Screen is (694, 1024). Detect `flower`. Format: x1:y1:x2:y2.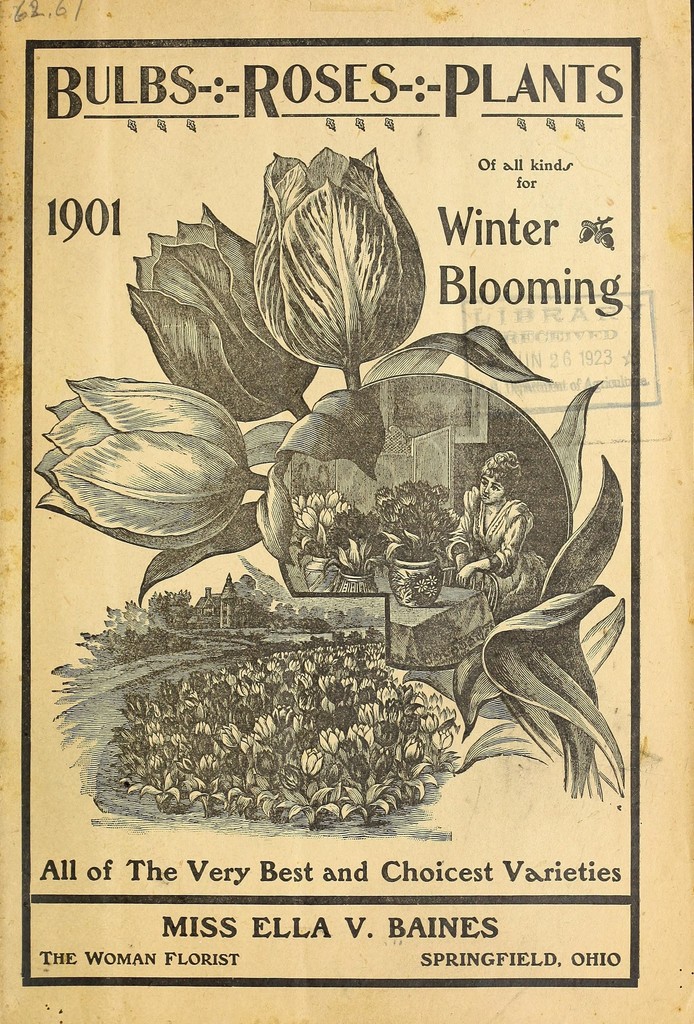
122:204:311:431.
